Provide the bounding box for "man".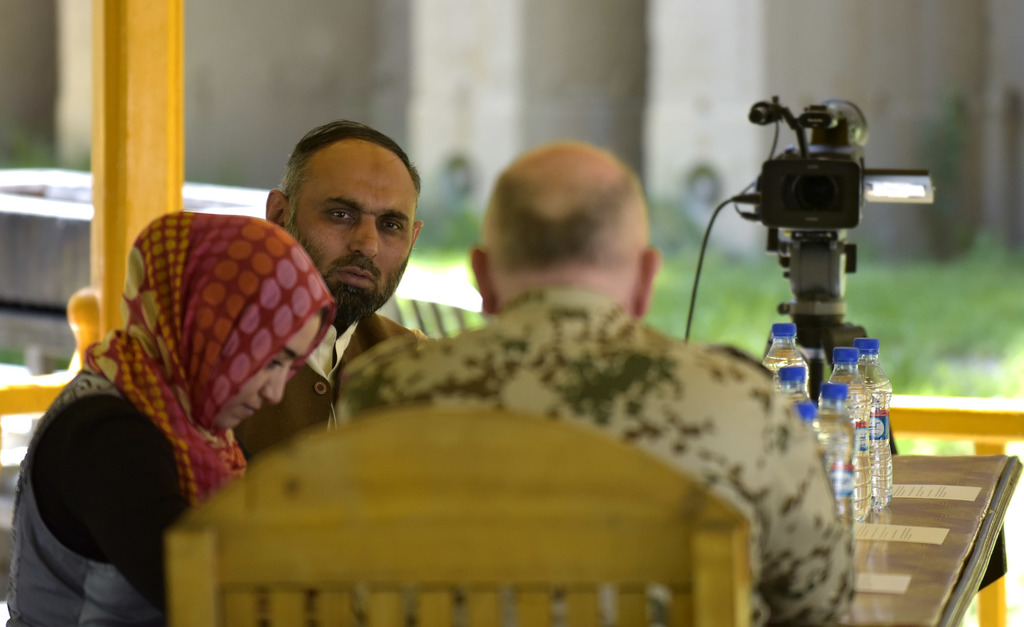
l=236, t=118, r=442, b=465.
